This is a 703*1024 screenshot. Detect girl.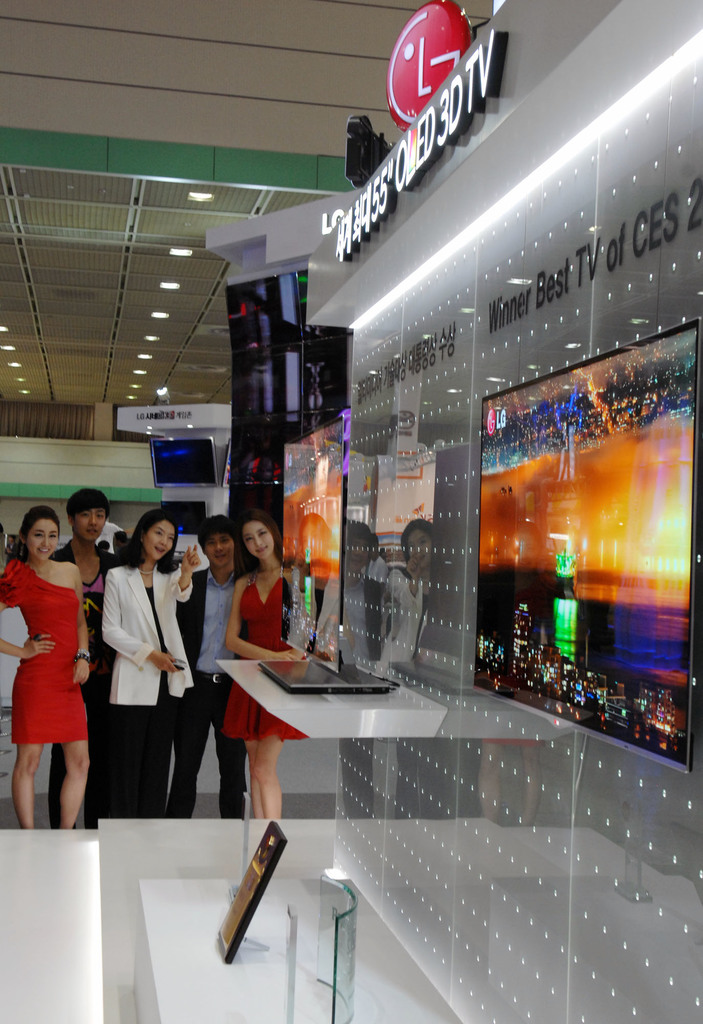
0/506/91/831.
